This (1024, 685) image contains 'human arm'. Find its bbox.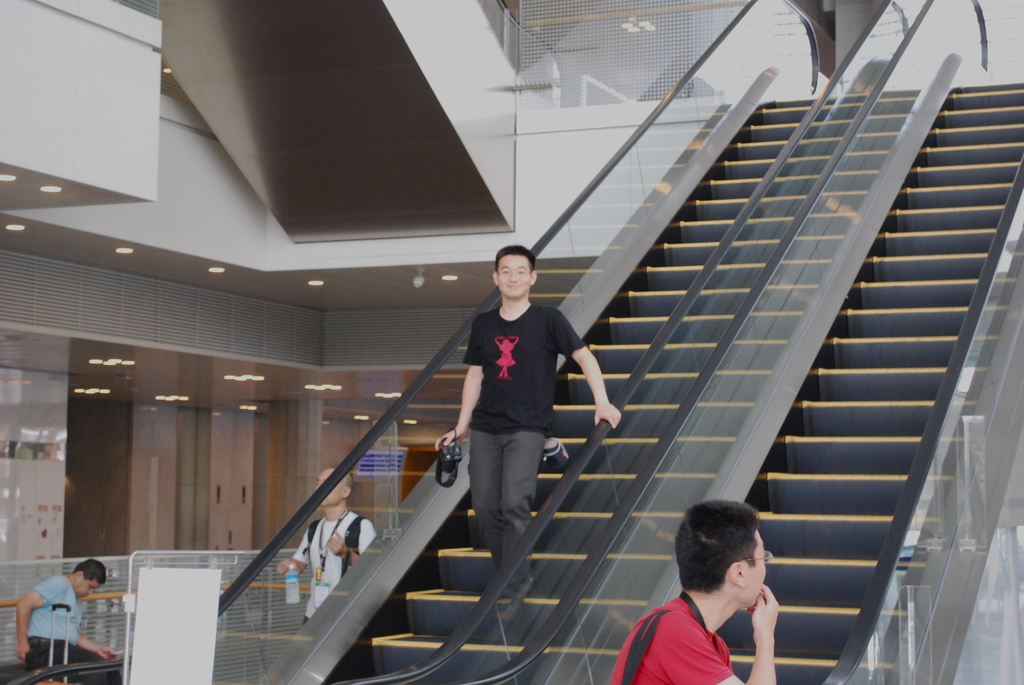
region(426, 315, 486, 456).
